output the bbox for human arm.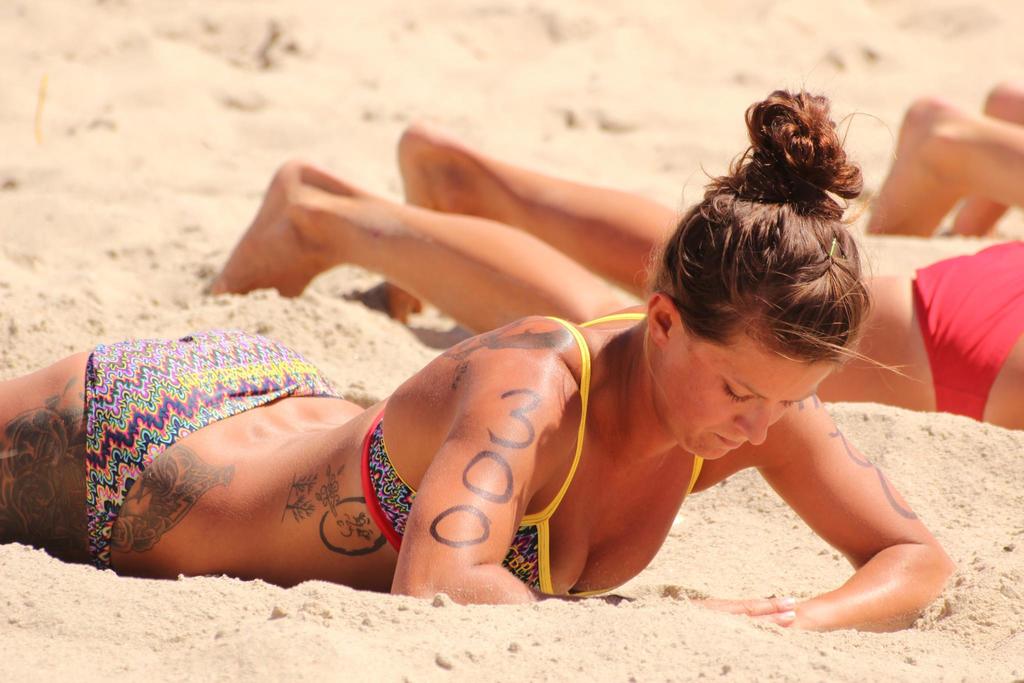
crop(380, 320, 802, 620).
